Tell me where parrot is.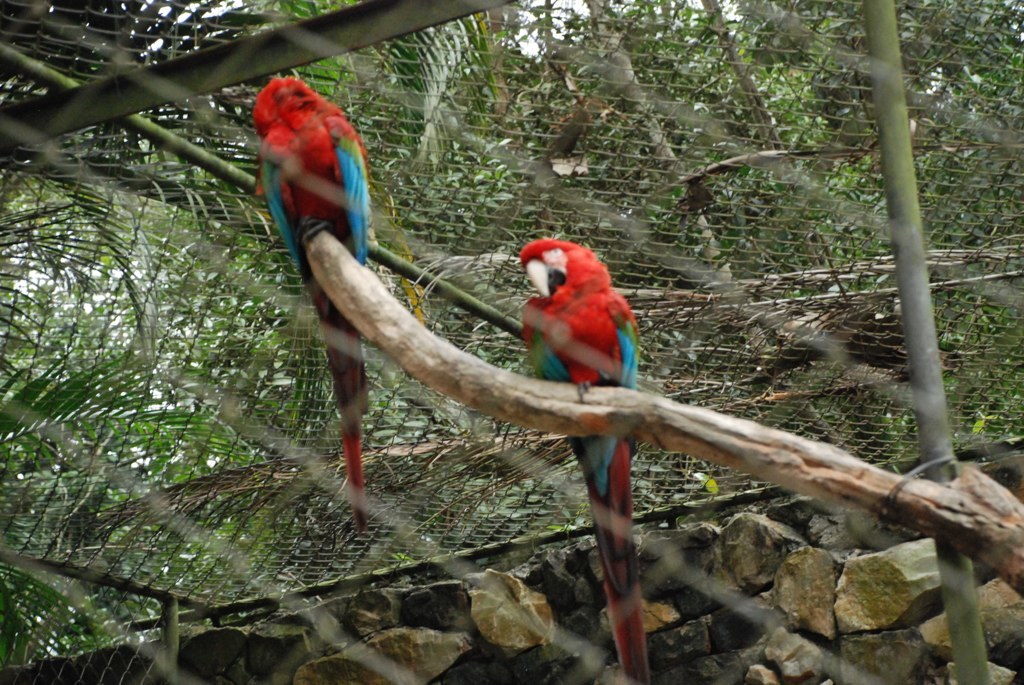
parrot is at left=518, top=237, right=652, bottom=682.
